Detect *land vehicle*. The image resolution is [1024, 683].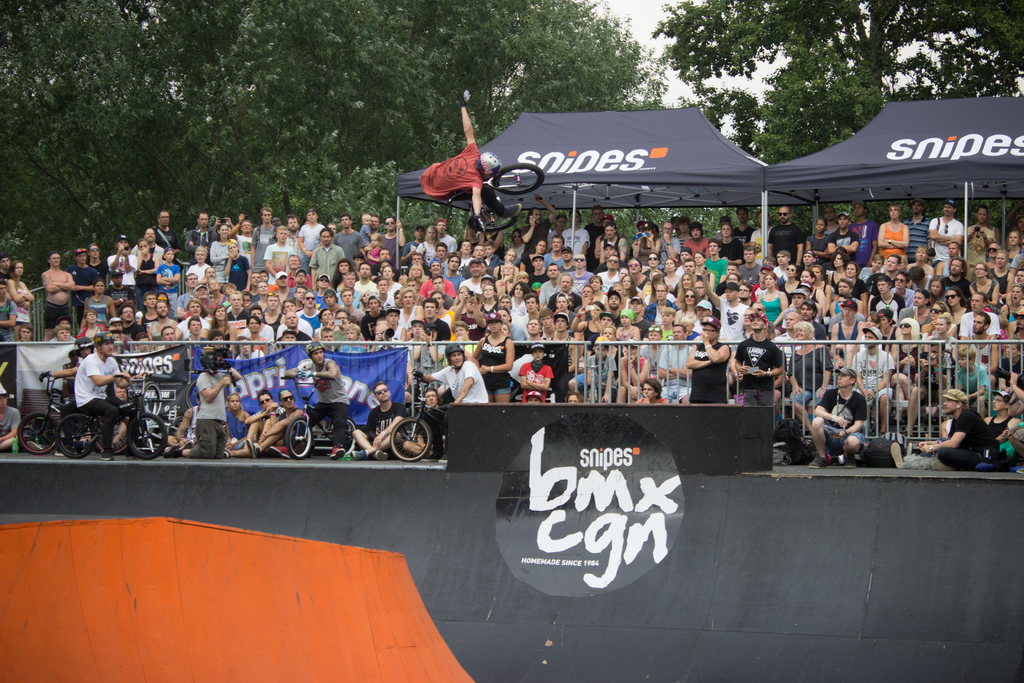
{"x1": 95, "y1": 383, "x2": 161, "y2": 457}.
